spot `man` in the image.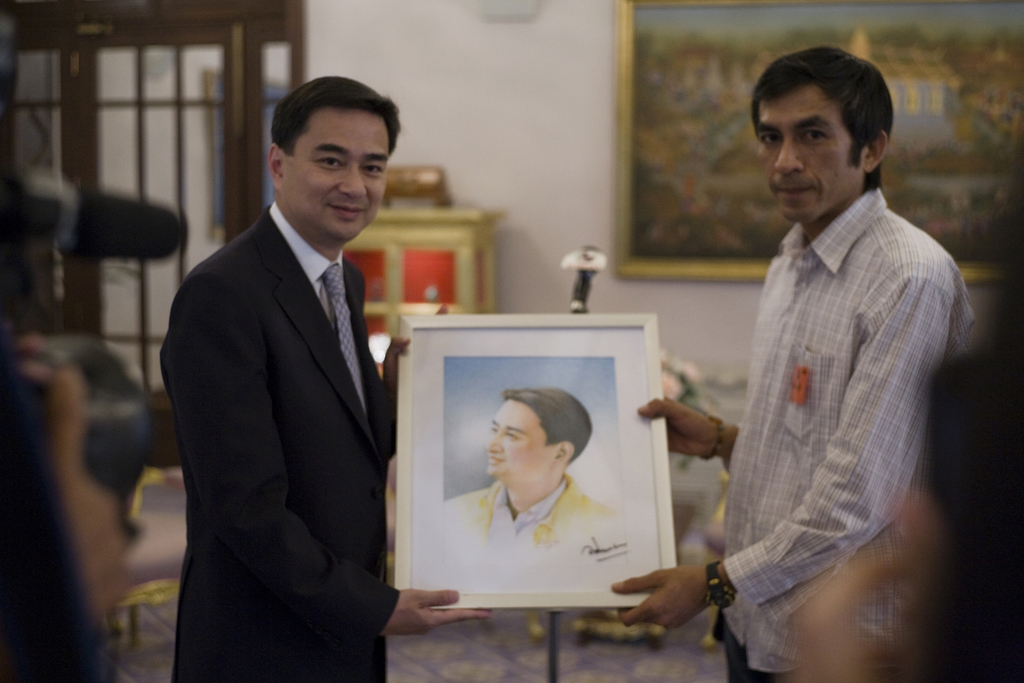
`man` found at <region>447, 389, 609, 544</region>.
